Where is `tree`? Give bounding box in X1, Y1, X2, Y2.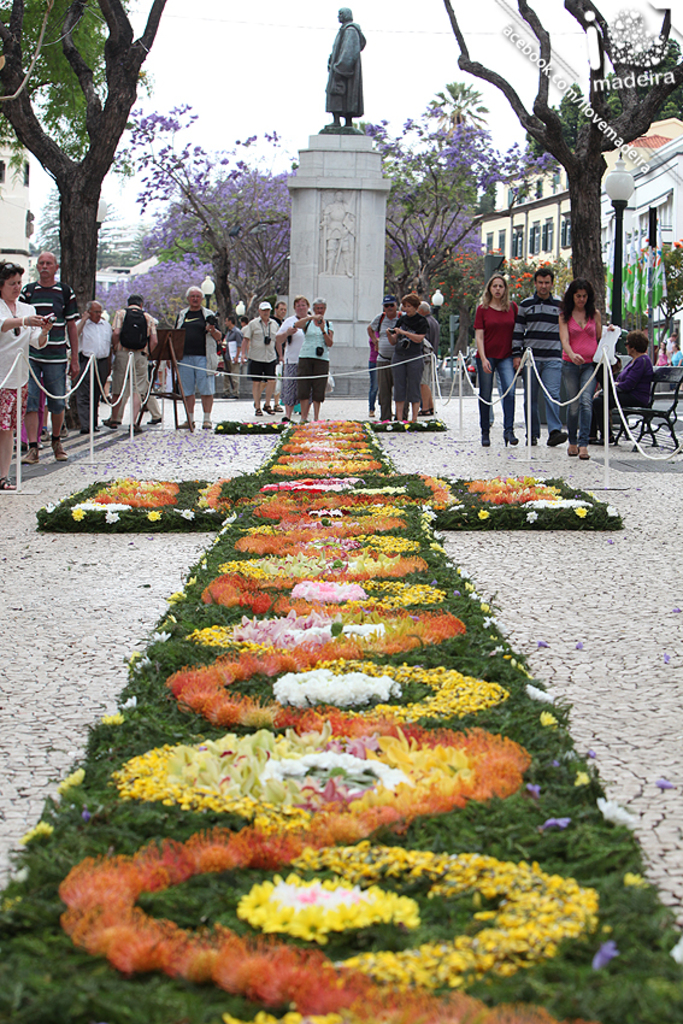
352, 118, 536, 287.
